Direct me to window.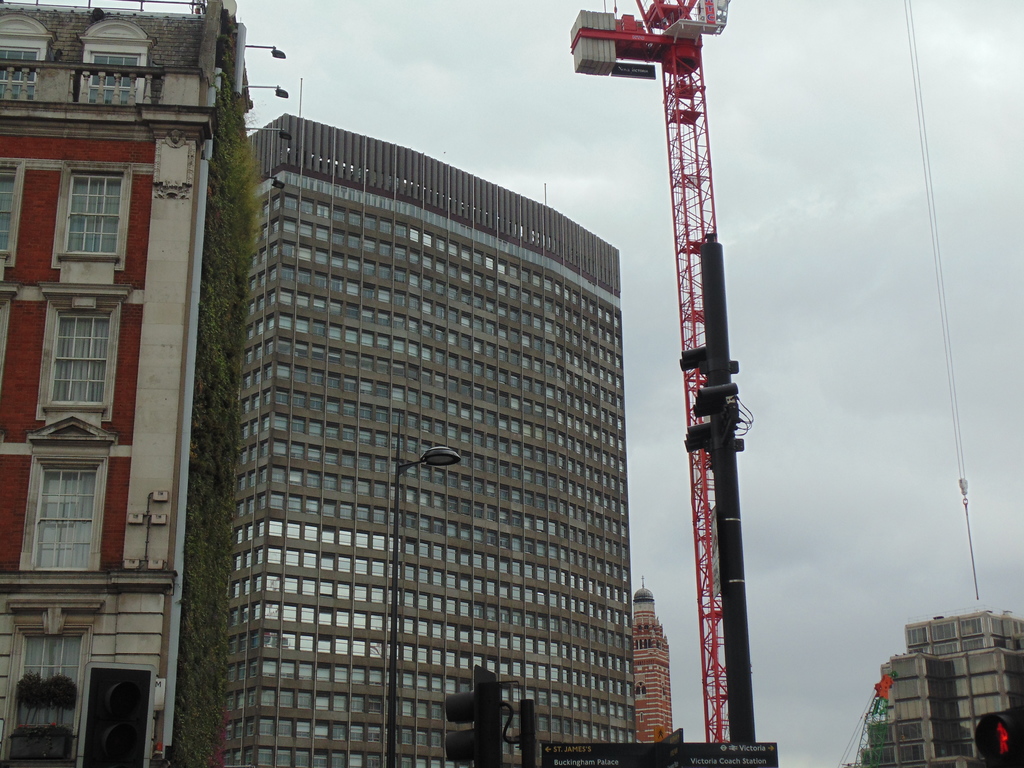
Direction: x1=474, y1=252, x2=483, y2=265.
